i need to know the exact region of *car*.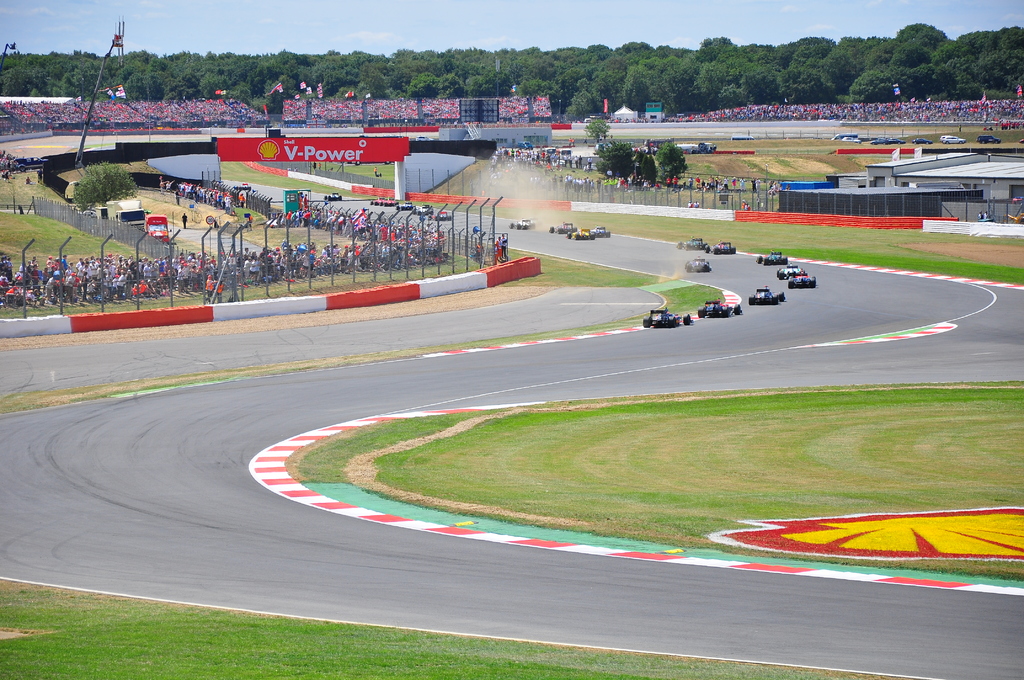
Region: <region>888, 138, 904, 143</region>.
